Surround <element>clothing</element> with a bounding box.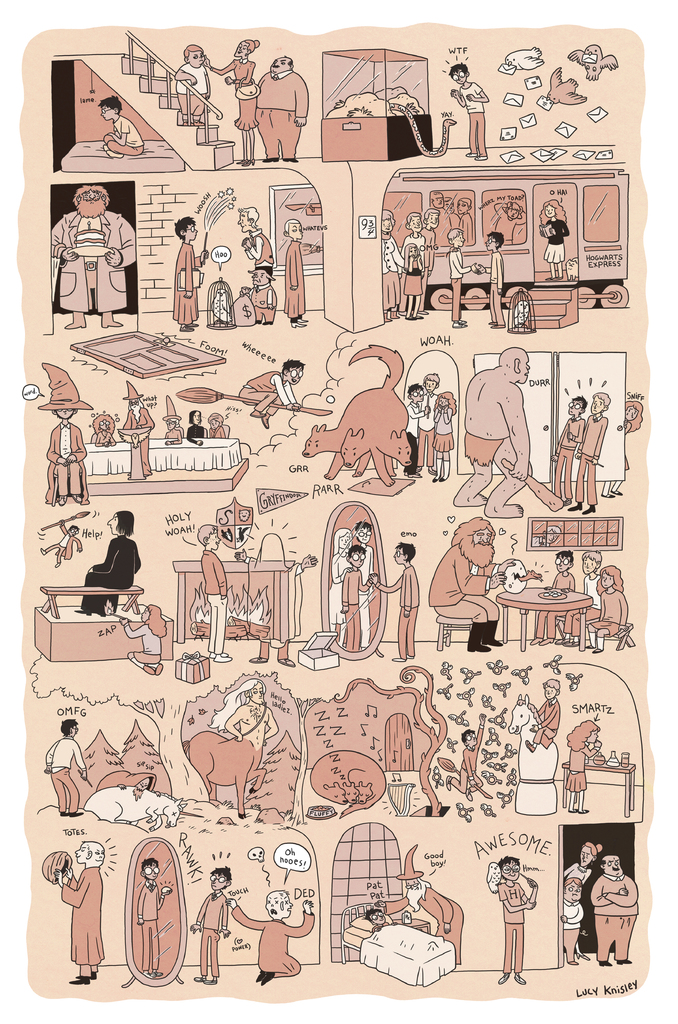
detection(589, 869, 636, 961).
